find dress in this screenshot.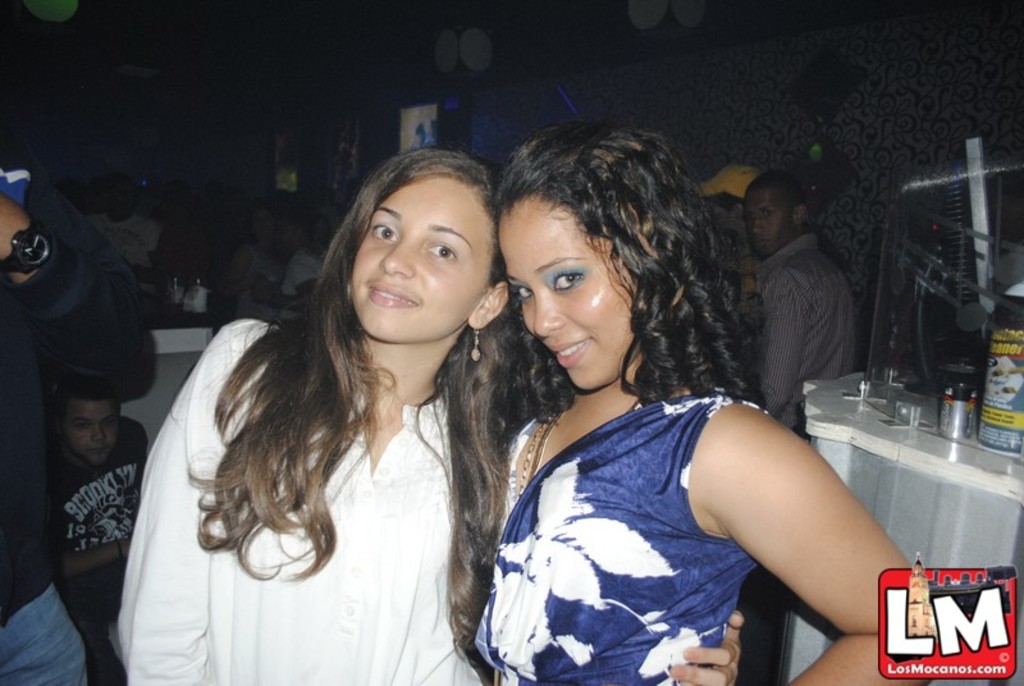
The bounding box for dress is crop(466, 379, 771, 685).
